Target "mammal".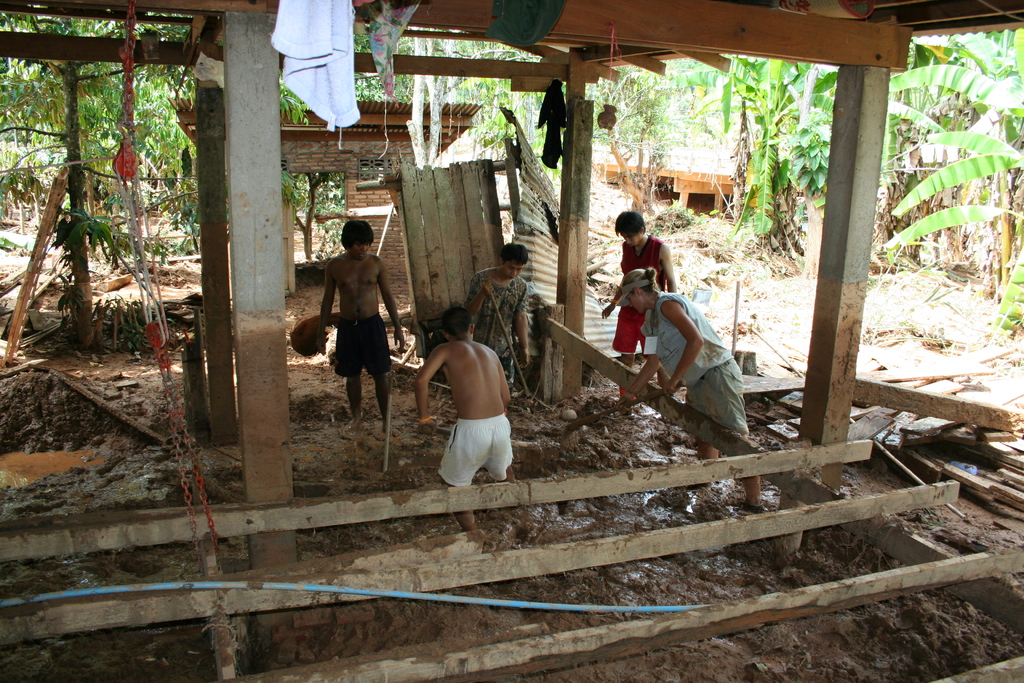
Target region: 468,245,537,398.
